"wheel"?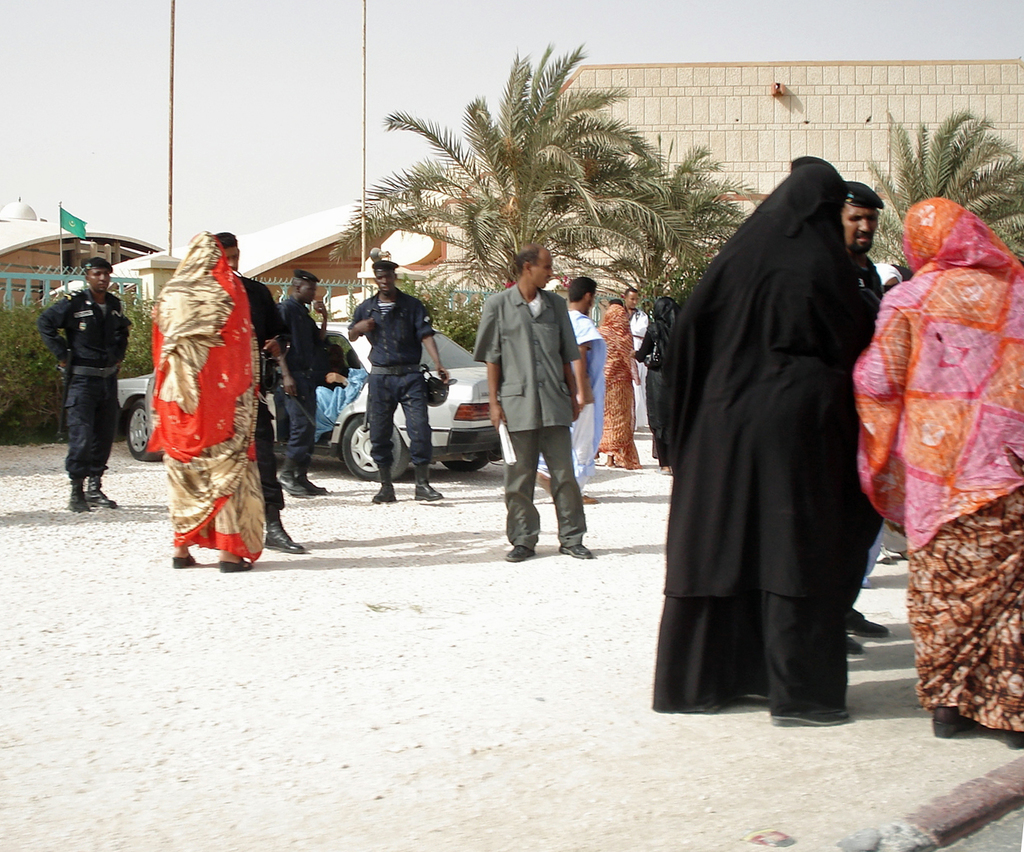
bbox=(339, 410, 412, 482)
